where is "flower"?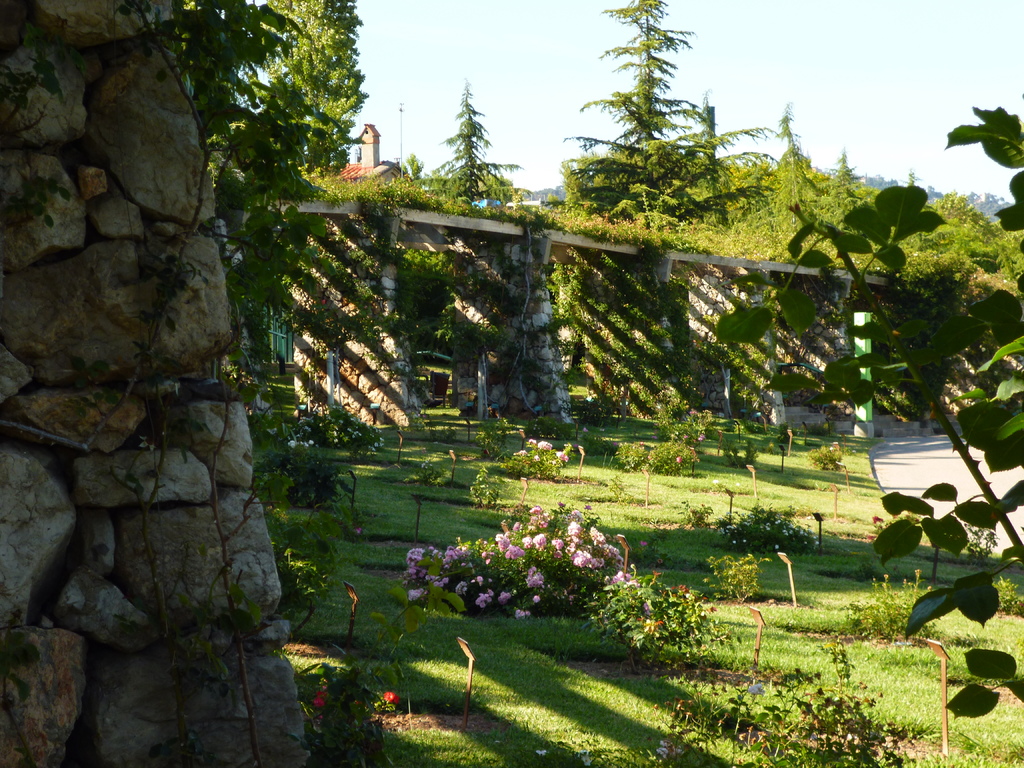
[474,592,488,613].
